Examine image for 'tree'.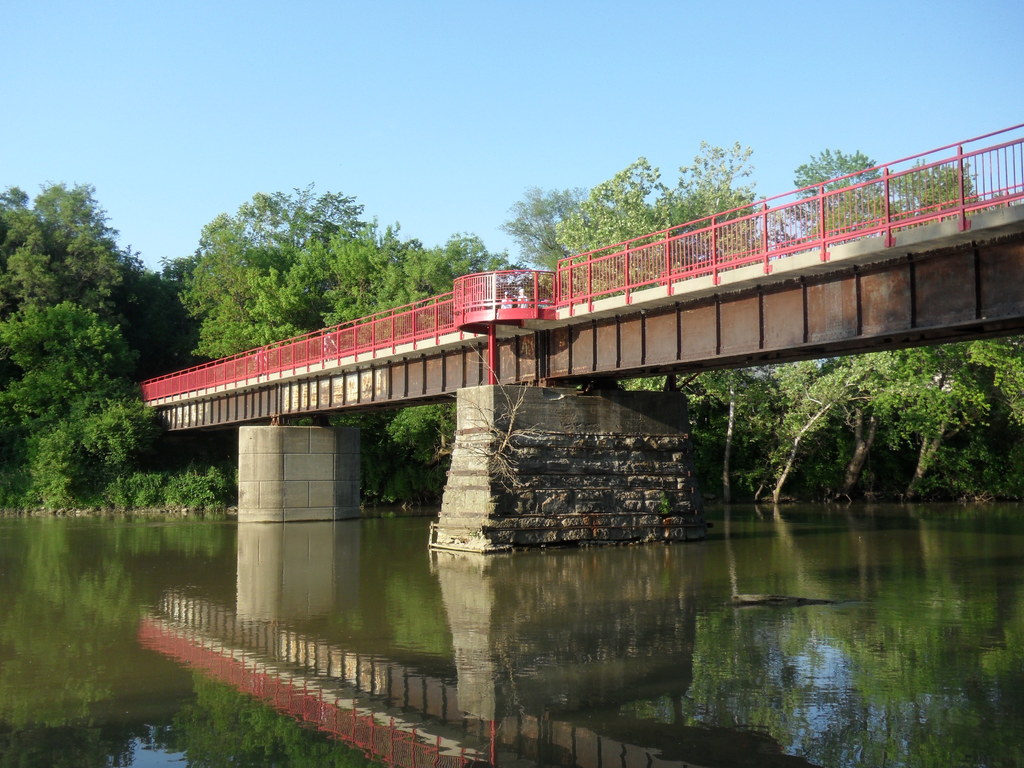
Examination result: x1=563 y1=146 x2=770 y2=285.
